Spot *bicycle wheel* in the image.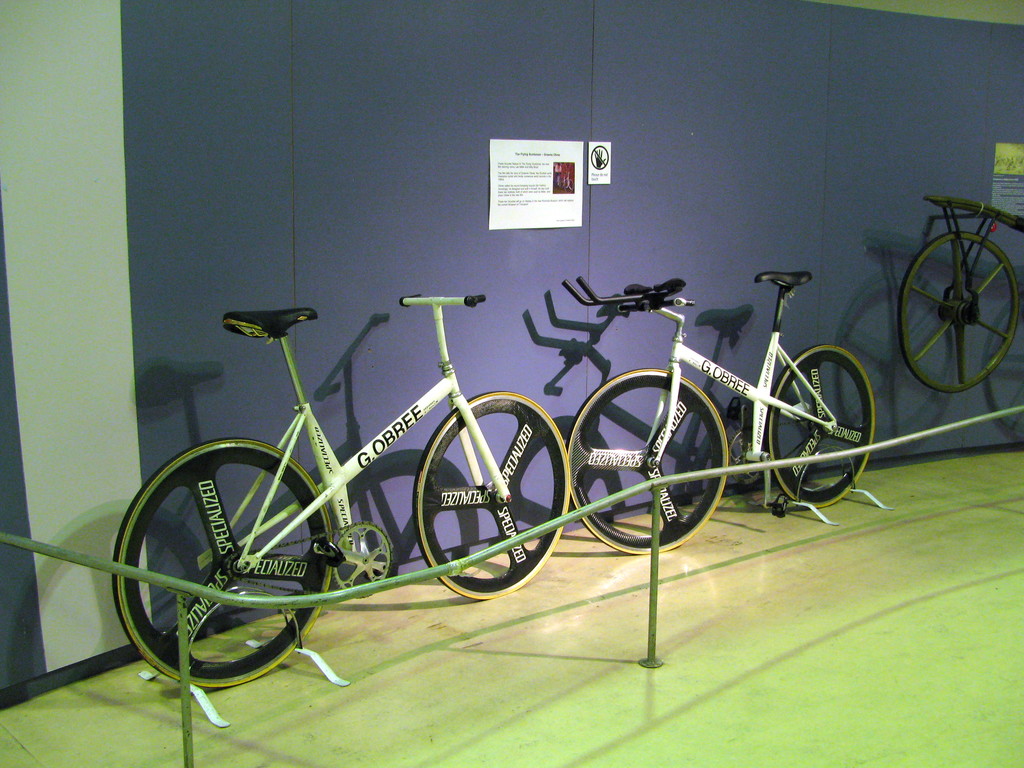
*bicycle wheel* found at {"x1": 412, "y1": 390, "x2": 570, "y2": 603}.
